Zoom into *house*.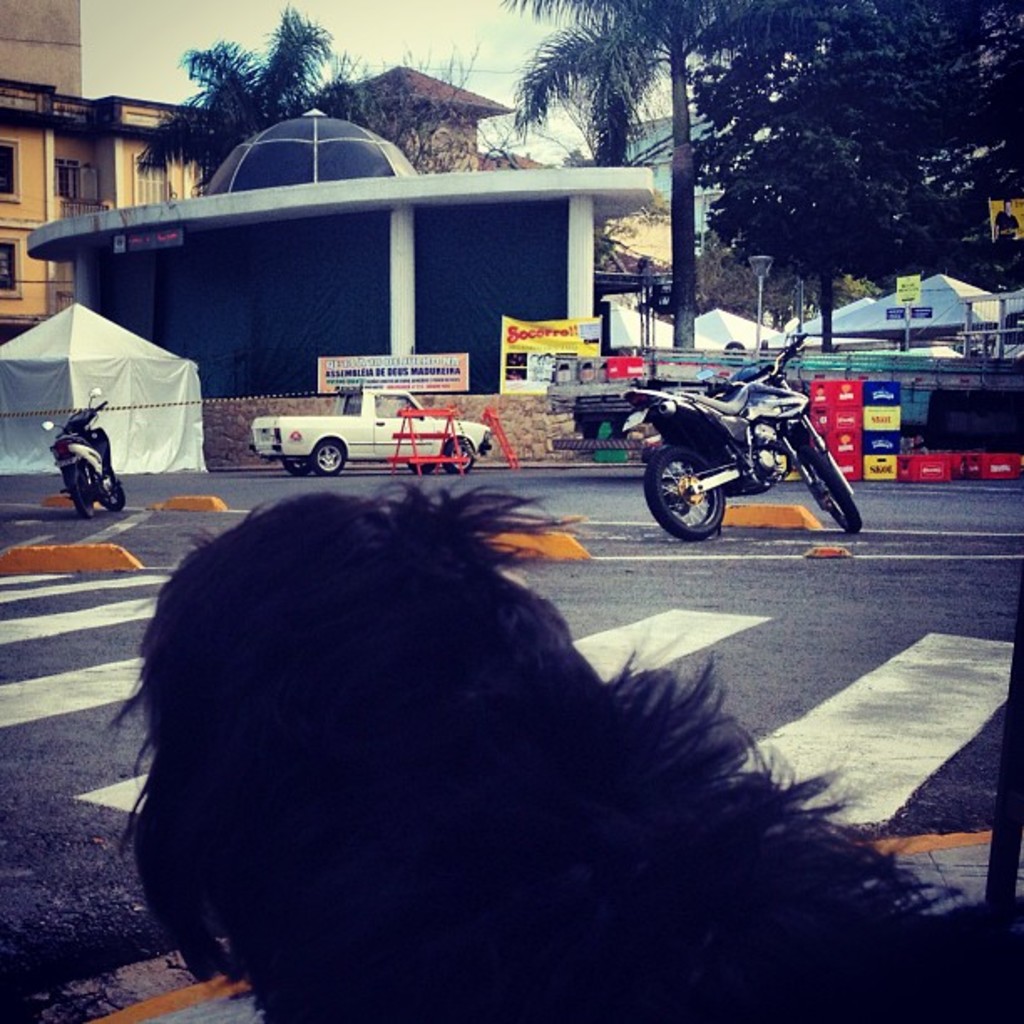
Zoom target: crop(602, 85, 880, 253).
